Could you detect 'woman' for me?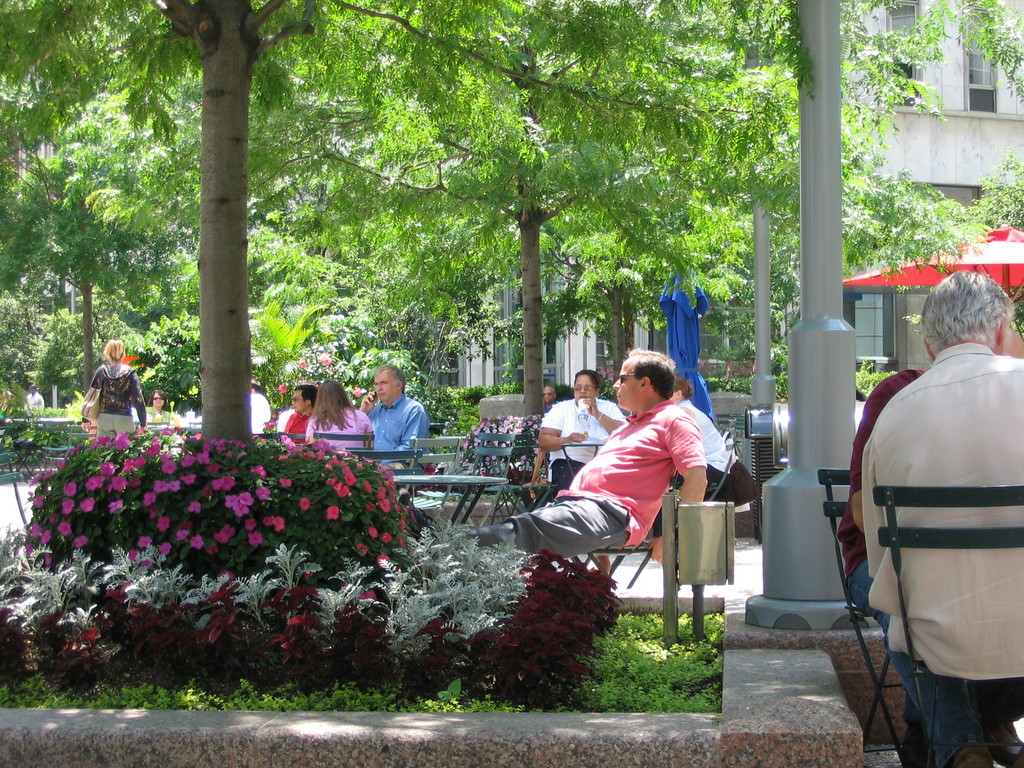
Detection result: BBox(85, 337, 148, 447).
